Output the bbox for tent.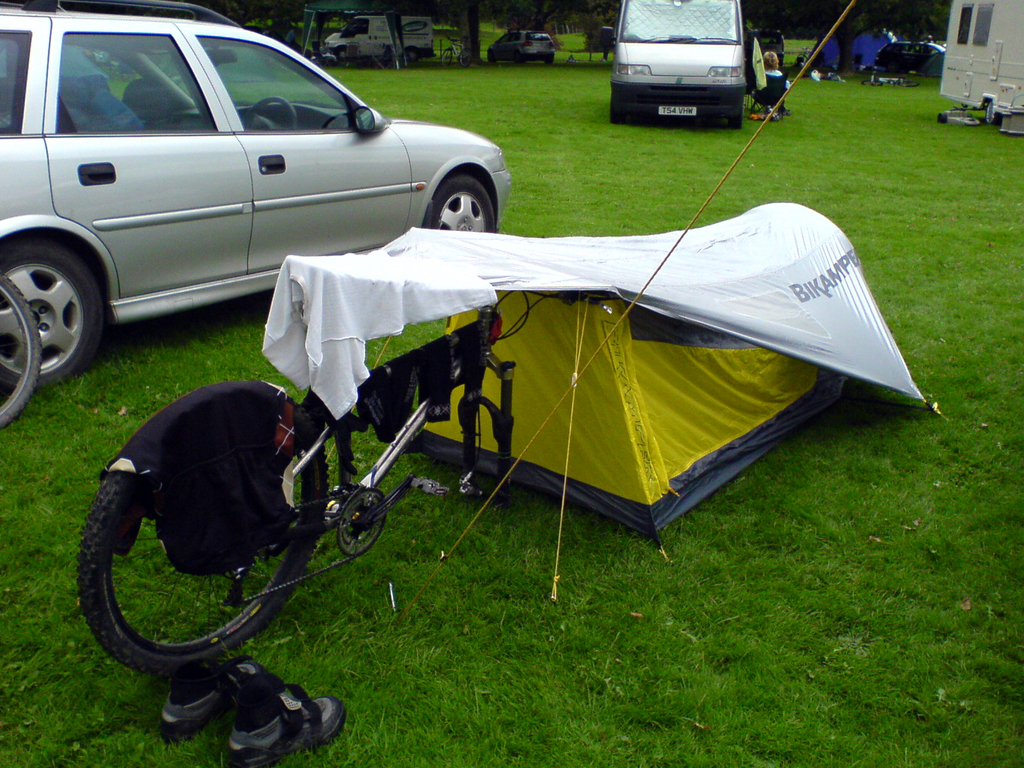
[left=397, top=201, right=951, bottom=559].
